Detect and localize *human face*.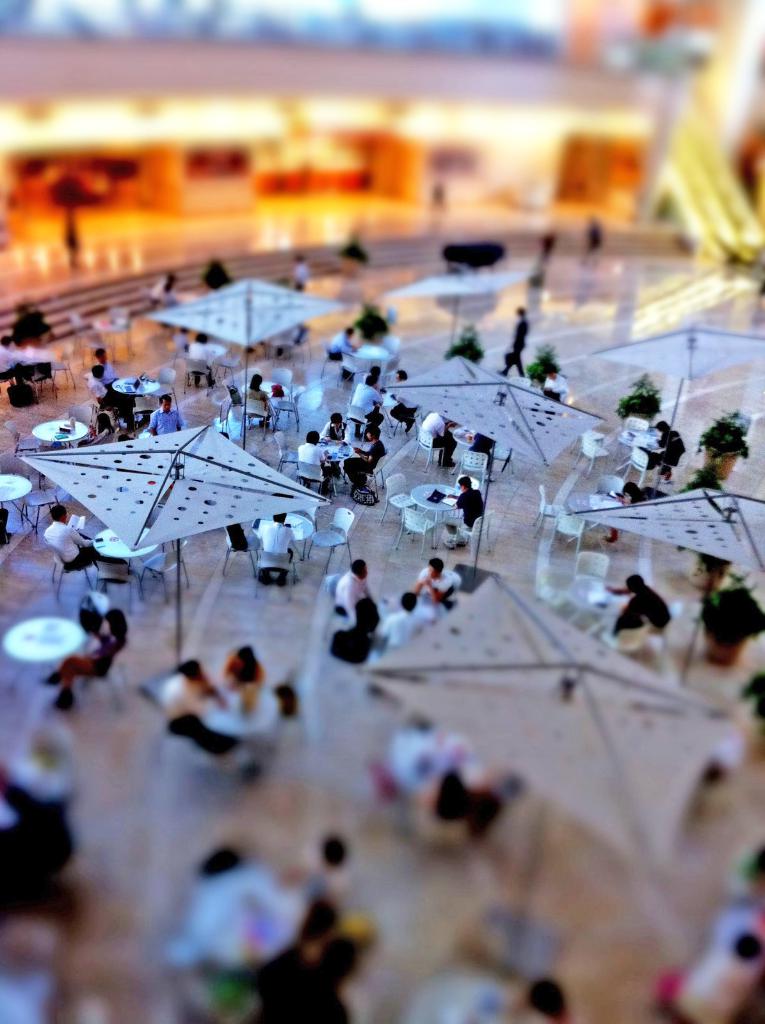
Localized at locate(428, 570, 439, 577).
